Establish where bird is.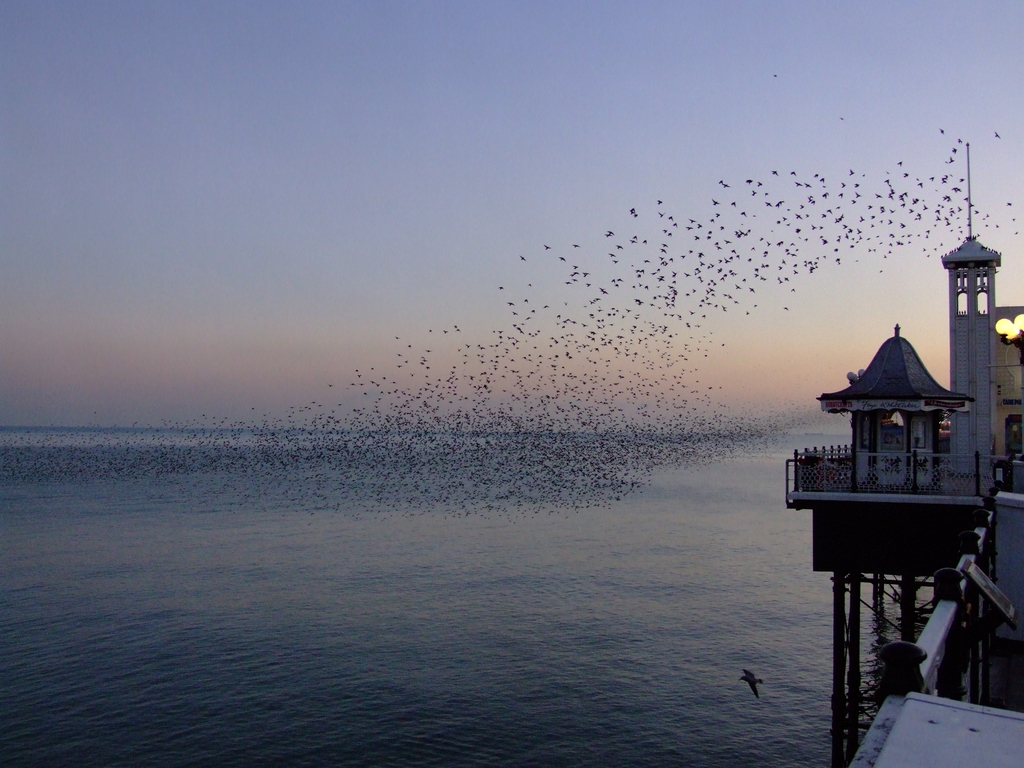
Established at bbox=(840, 114, 845, 121).
